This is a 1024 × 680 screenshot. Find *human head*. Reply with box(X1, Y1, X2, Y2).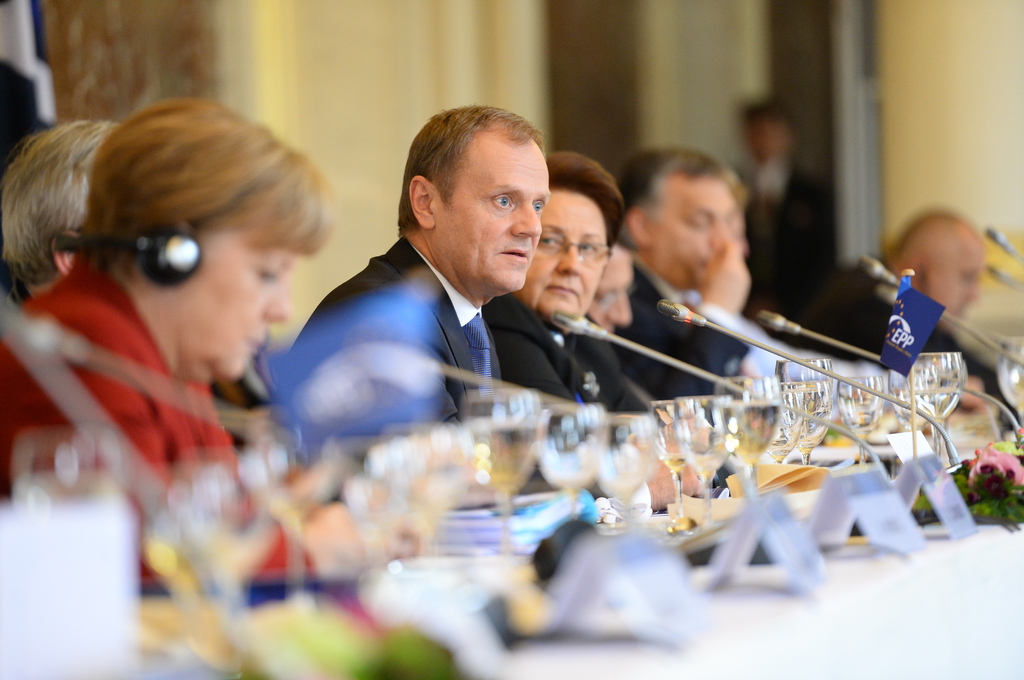
box(0, 116, 123, 301).
